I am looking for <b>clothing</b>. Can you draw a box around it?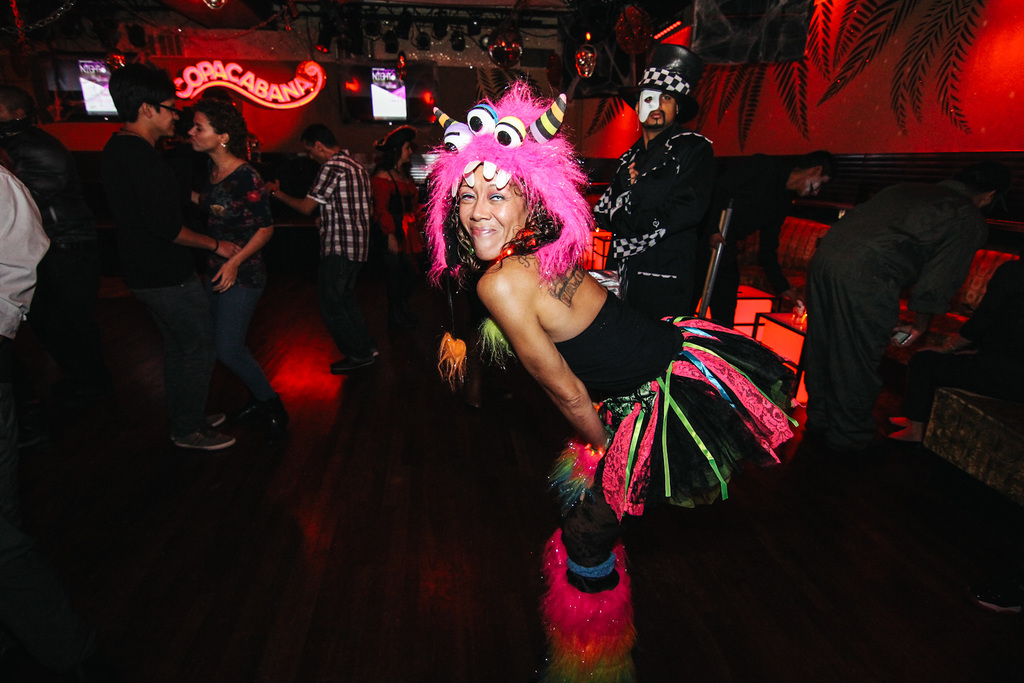
Sure, the bounding box is 0,163,58,364.
